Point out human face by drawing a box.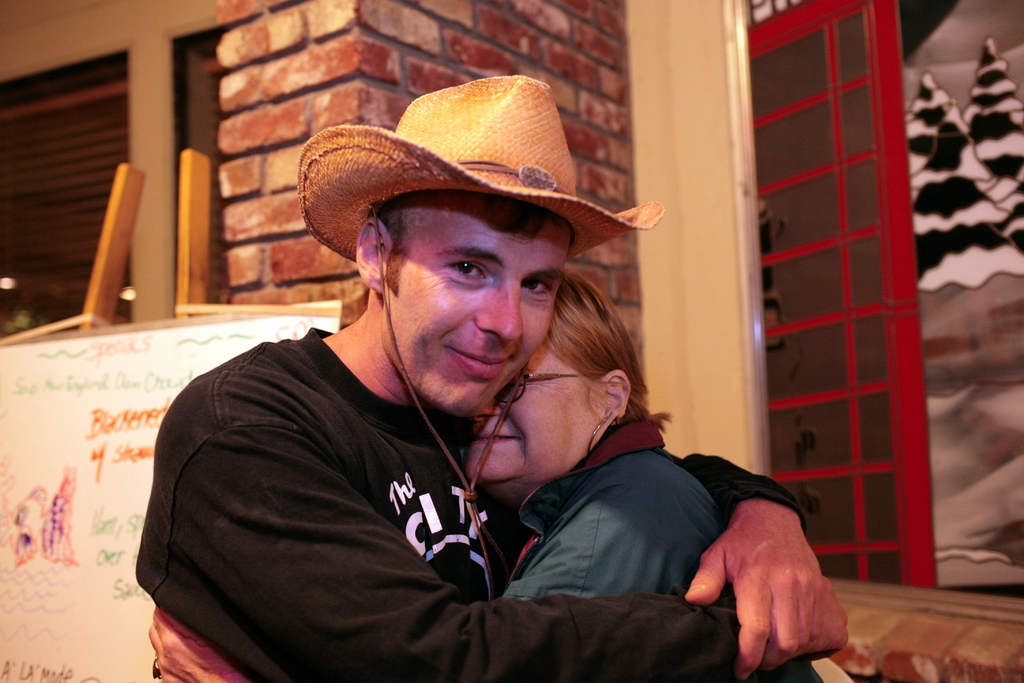
[463, 344, 616, 484].
